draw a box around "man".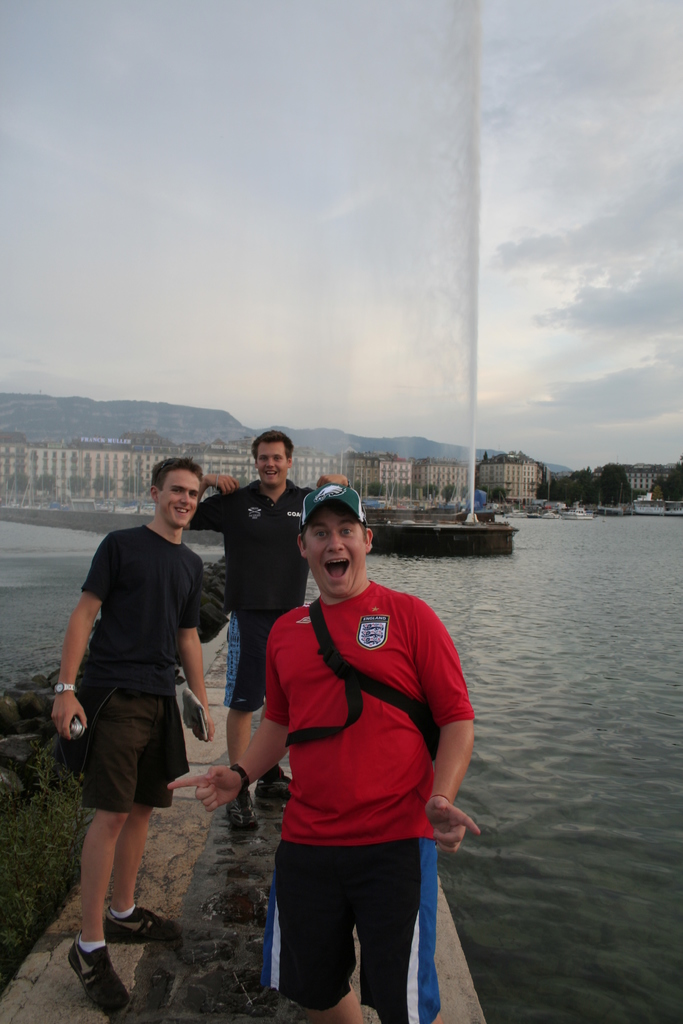
Rect(179, 424, 356, 842).
